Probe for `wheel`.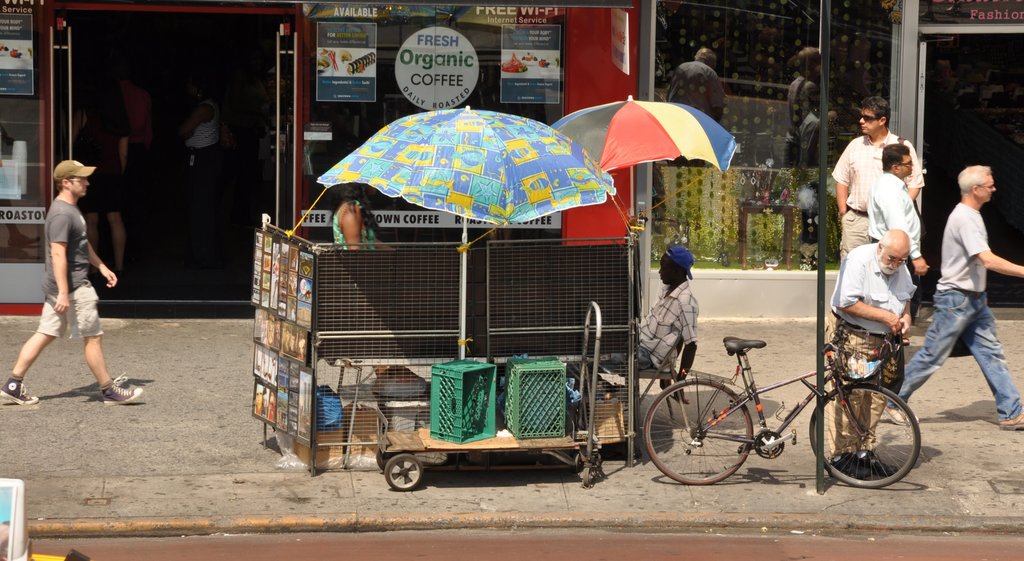
Probe result: 374:445:416:473.
